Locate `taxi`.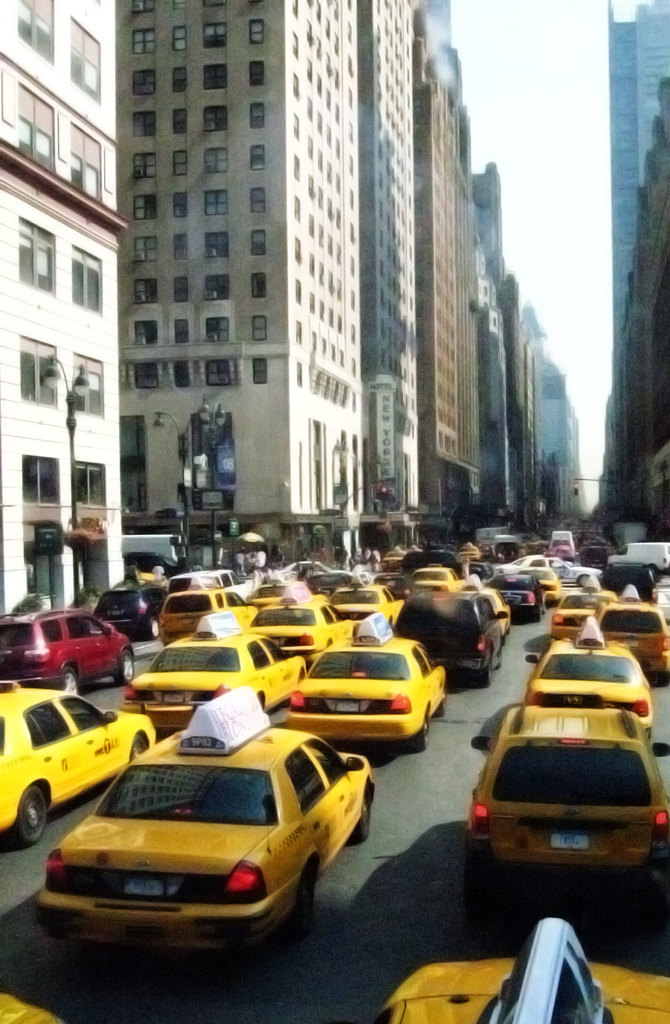
Bounding box: bbox=[0, 681, 158, 847].
